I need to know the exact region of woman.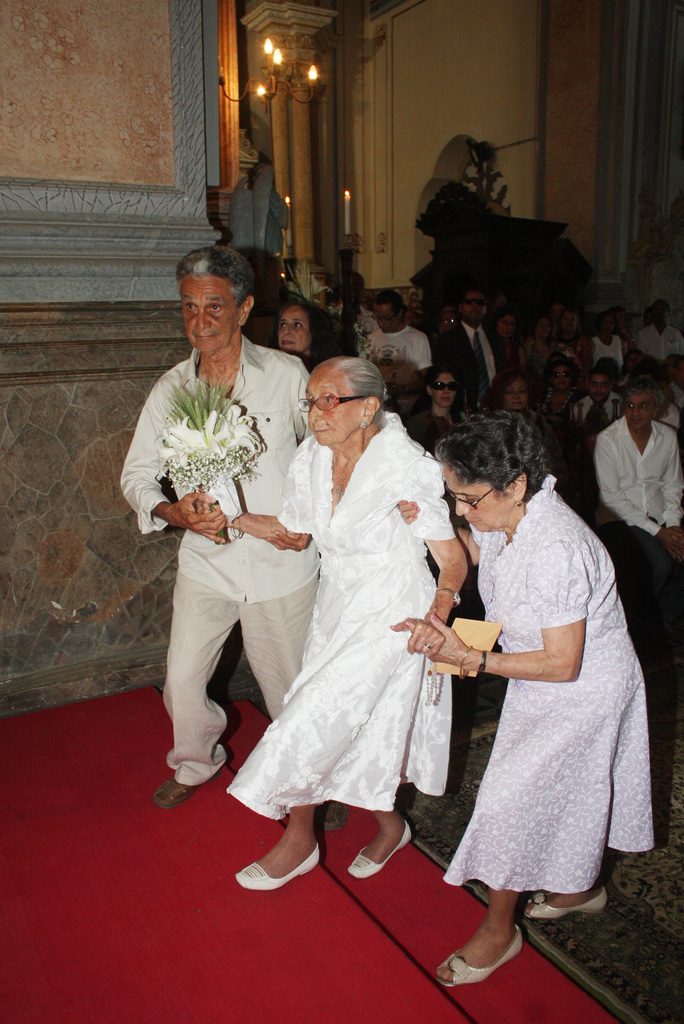
Region: 559:311:596:372.
